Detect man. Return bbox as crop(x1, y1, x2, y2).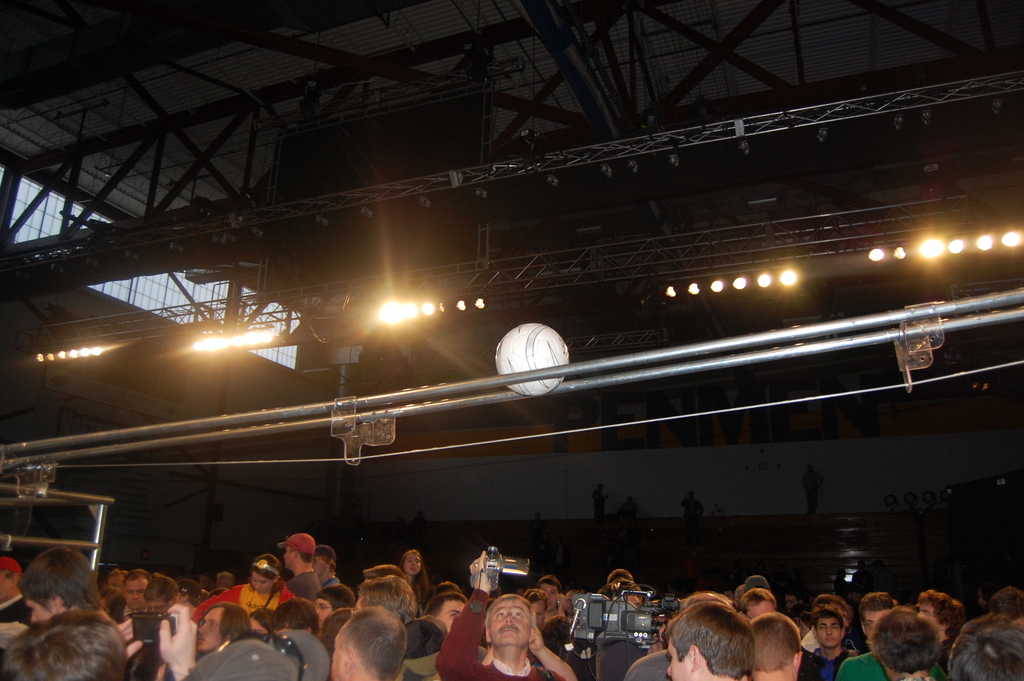
crop(801, 608, 854, 680).
